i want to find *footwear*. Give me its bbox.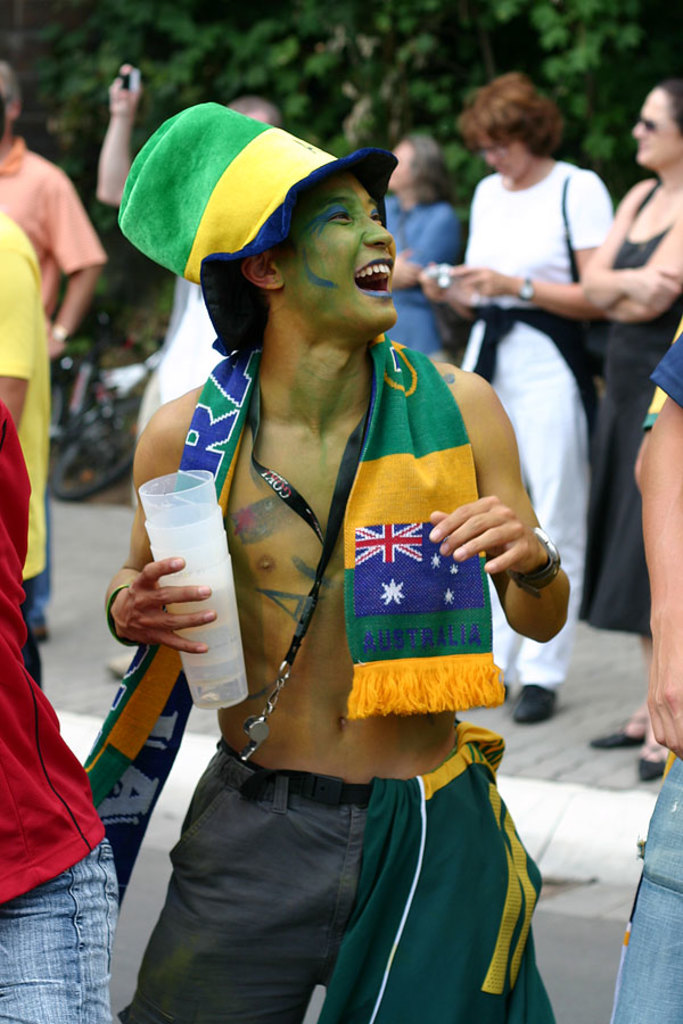
635,744,669,777.
